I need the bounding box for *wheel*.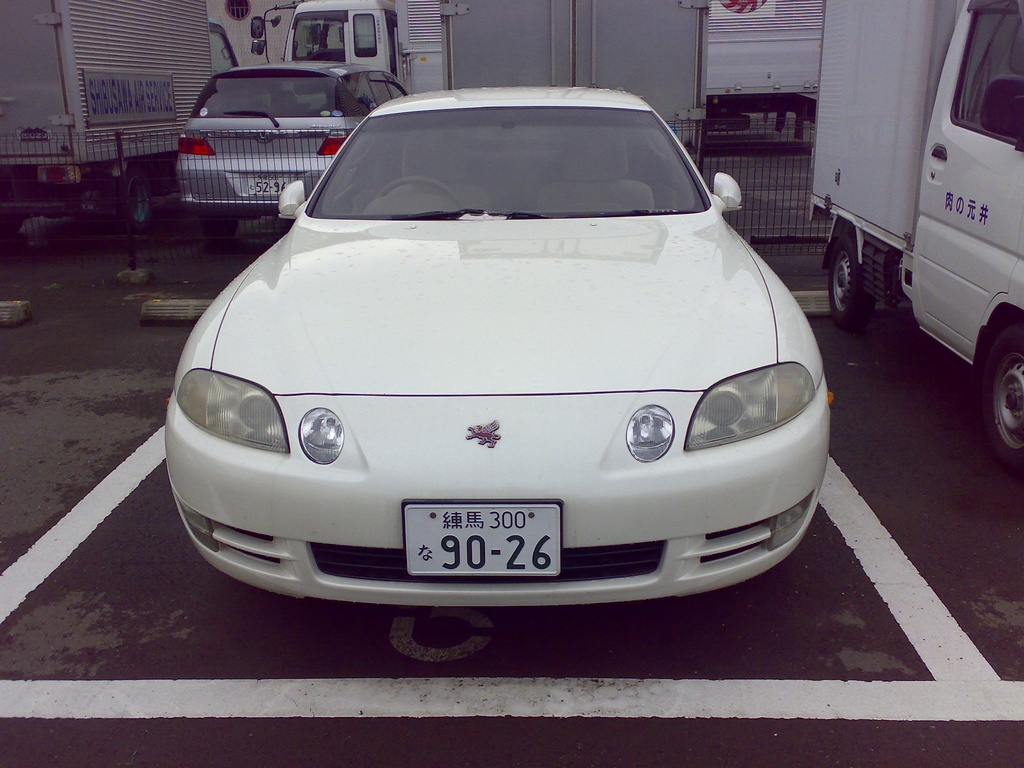
Here it is: region(818, 234, 856, 315).
